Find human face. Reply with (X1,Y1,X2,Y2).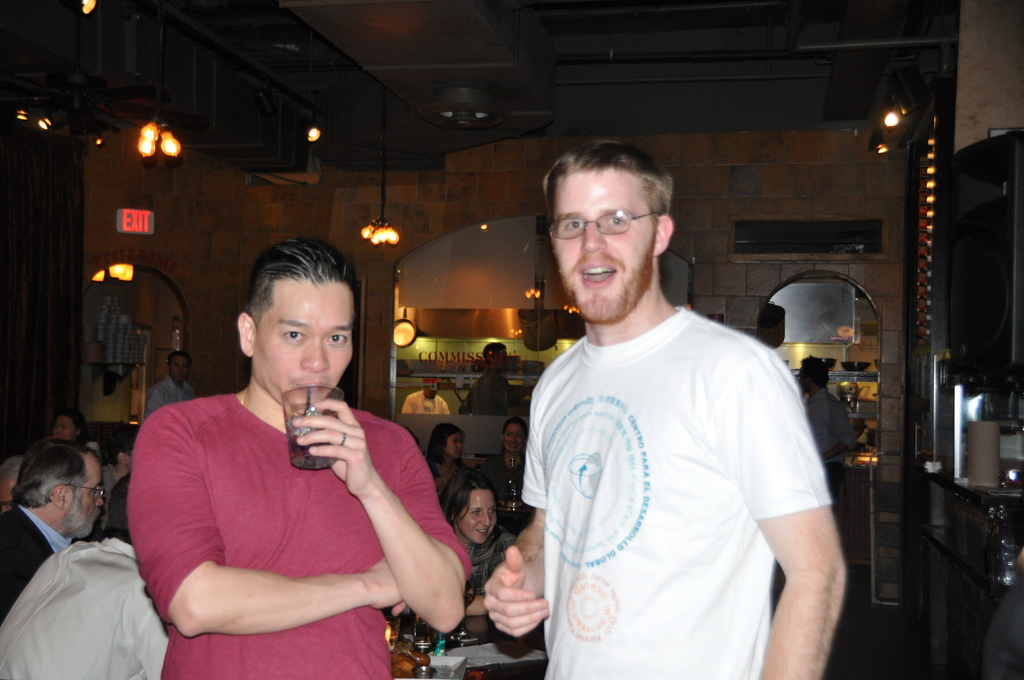
(504,425,525,454).
